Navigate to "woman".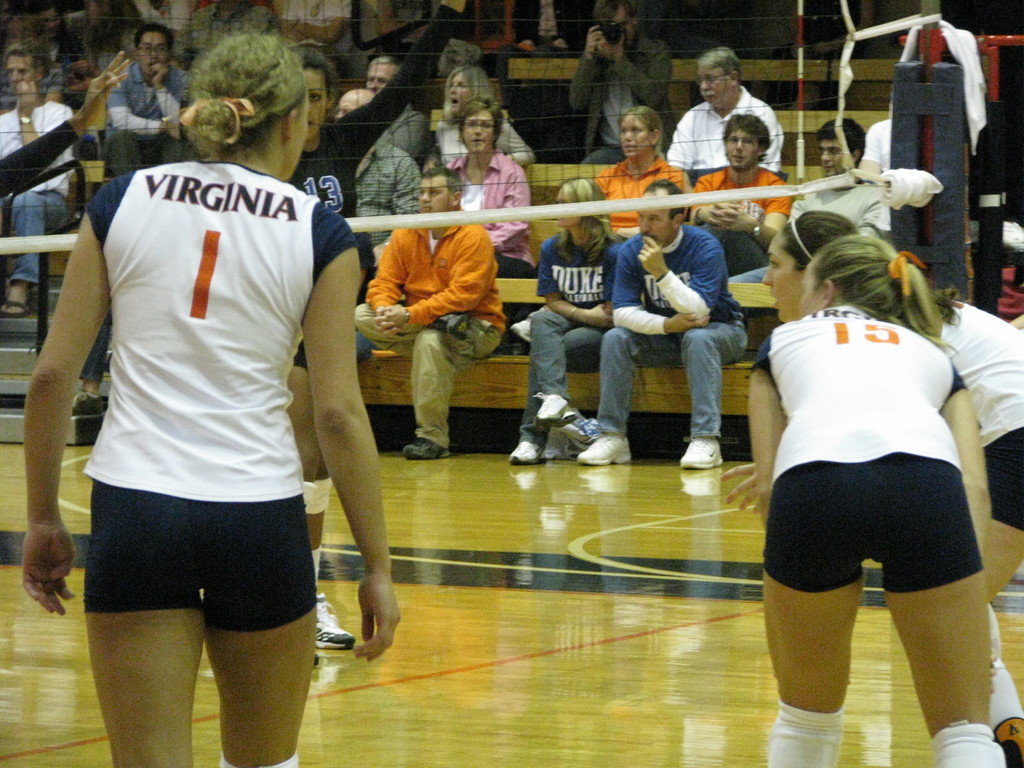
Navigation target: region(432, 62, 534, 172).
